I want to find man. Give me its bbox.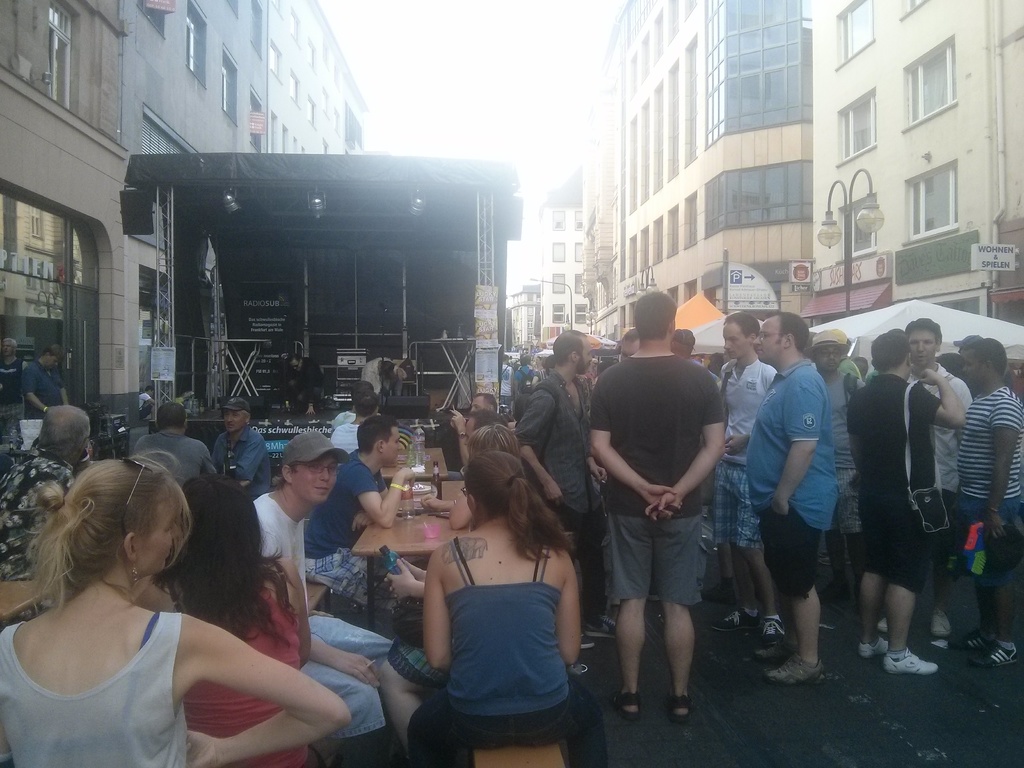
left=960, top=334, right=1023, bottom=668.
